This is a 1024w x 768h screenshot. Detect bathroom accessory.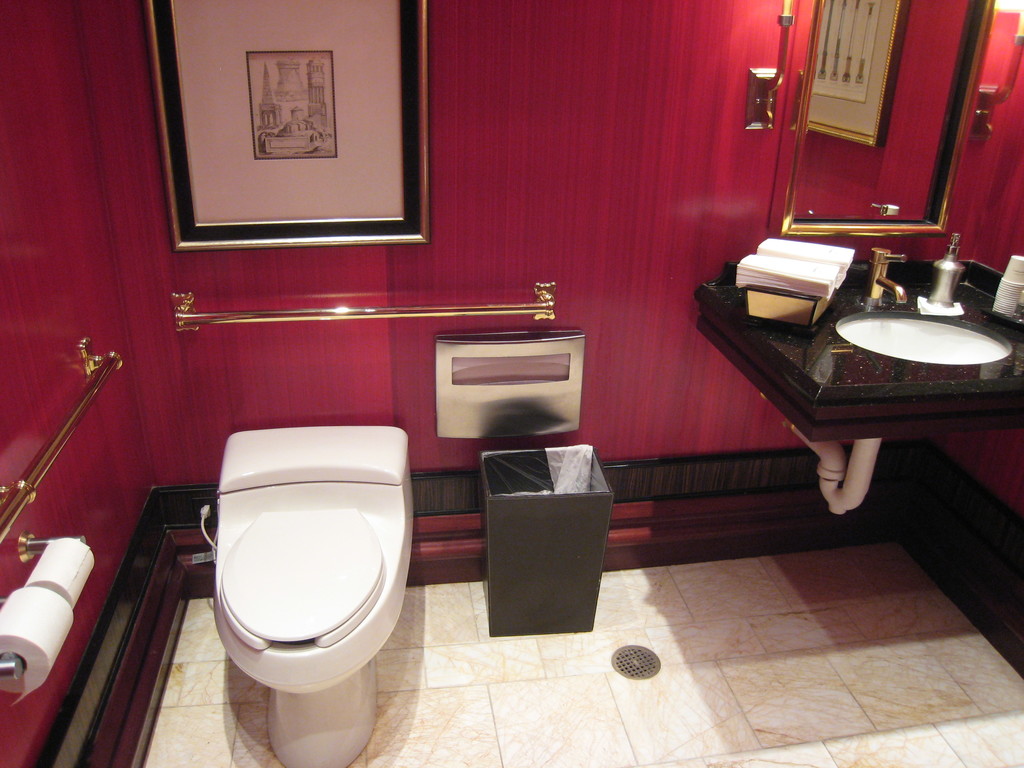
detection(0, 337, 122, 545).
